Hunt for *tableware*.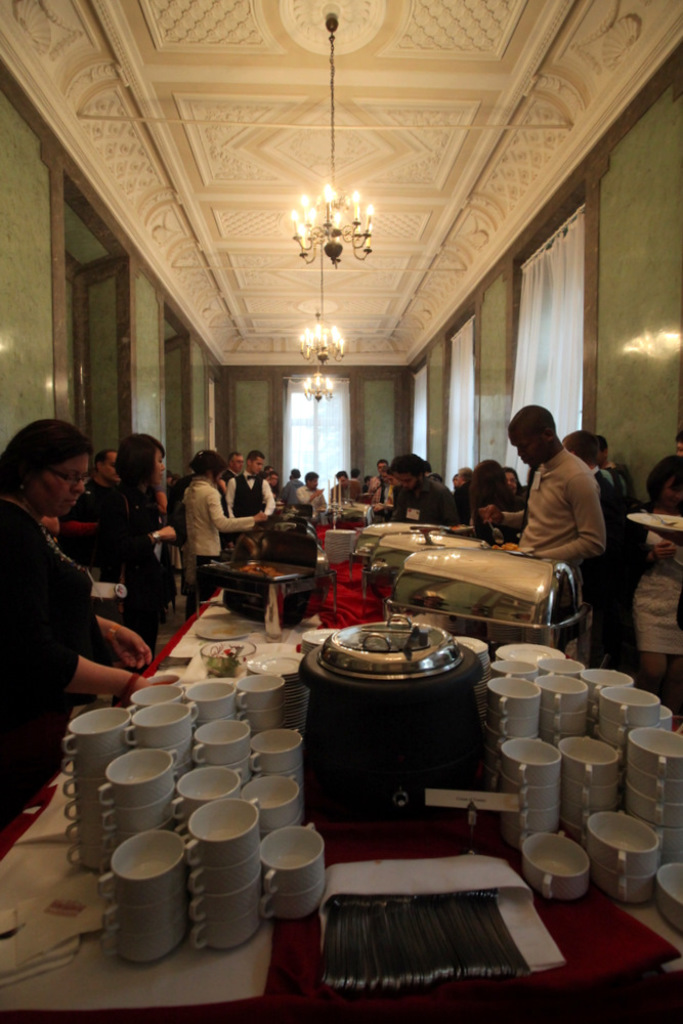
Hunted down at [x1=255, y1=821, x2=328, y2=922].
